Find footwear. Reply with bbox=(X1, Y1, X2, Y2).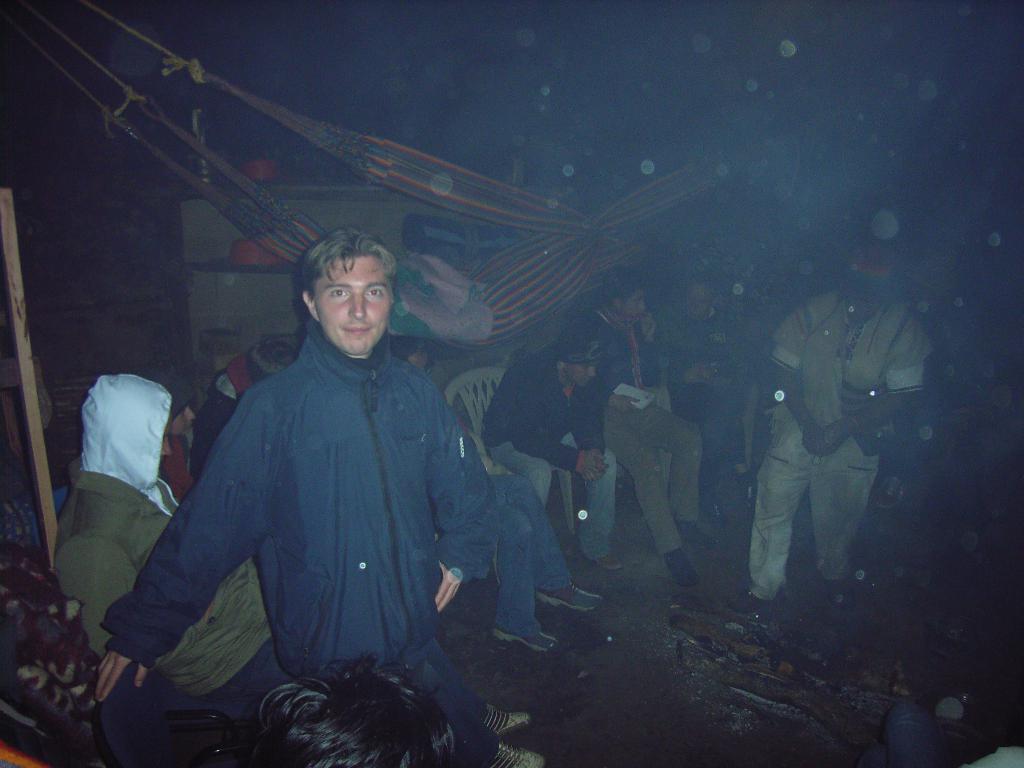
bbox=(700, 498, 730, 523).
